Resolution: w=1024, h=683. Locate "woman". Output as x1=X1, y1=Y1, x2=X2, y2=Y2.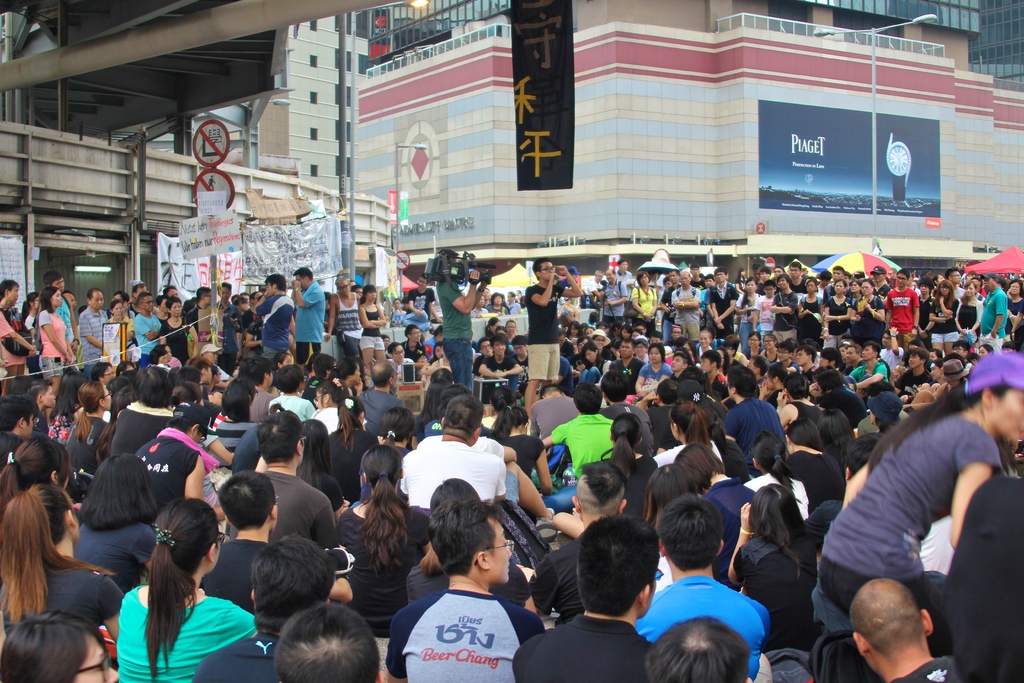
x1=0, y1=434, x2=70, y2=498.
